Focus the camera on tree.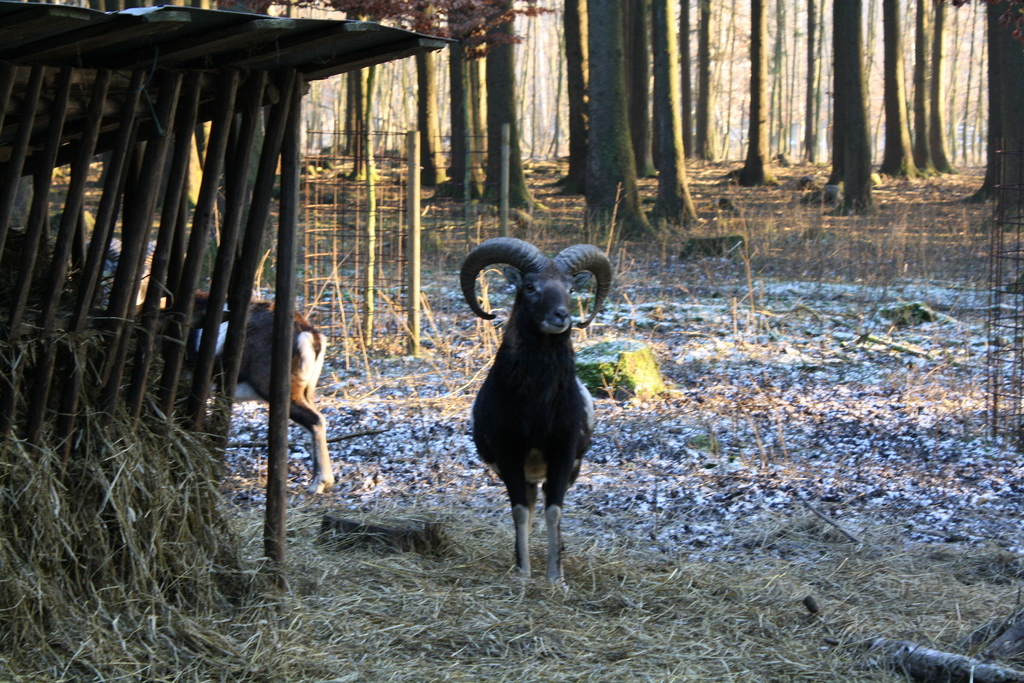
Focus region: detection(692, 0, 717, 163).
